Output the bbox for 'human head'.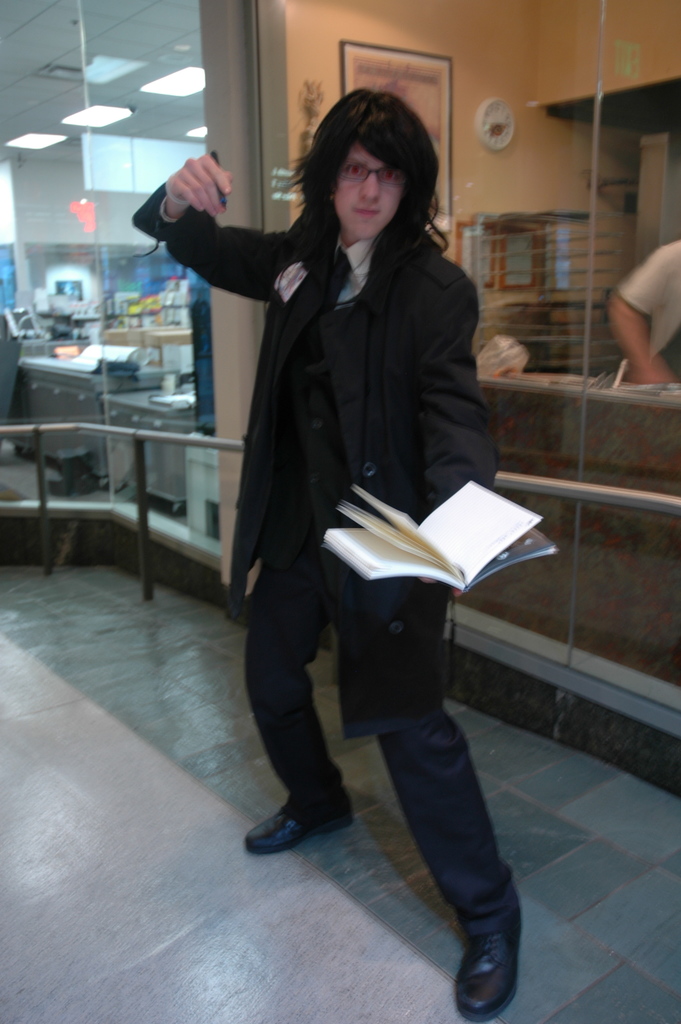
<region>300, 75, 446, 248</region>.
